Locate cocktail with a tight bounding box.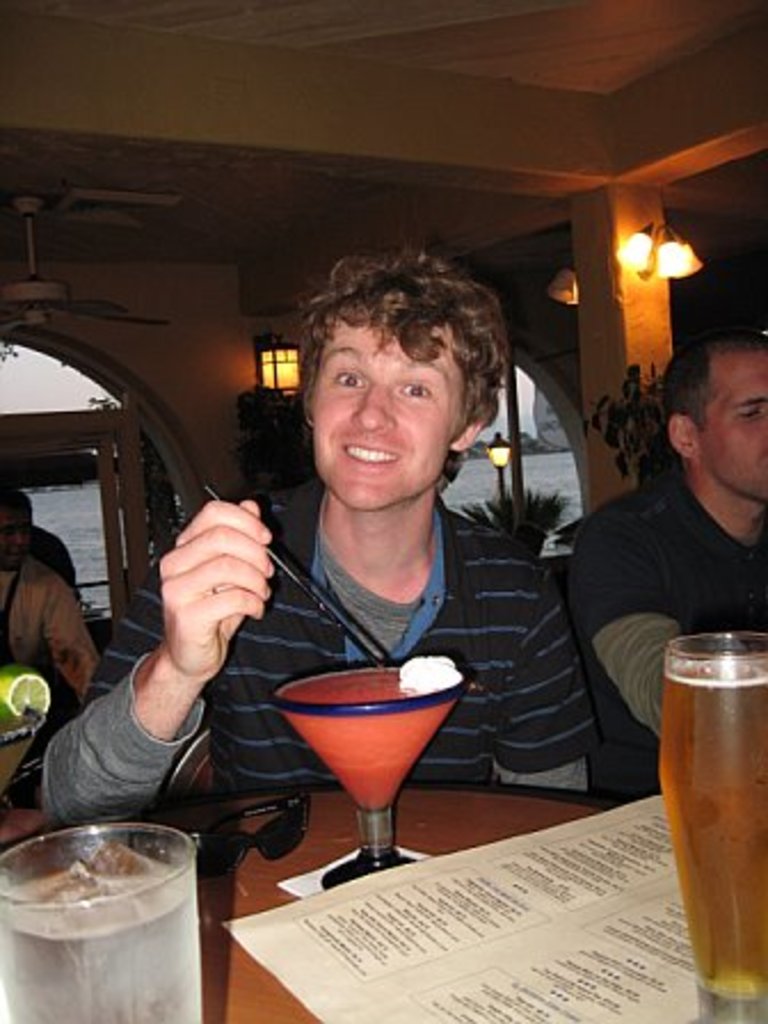
265 642 469 885.
